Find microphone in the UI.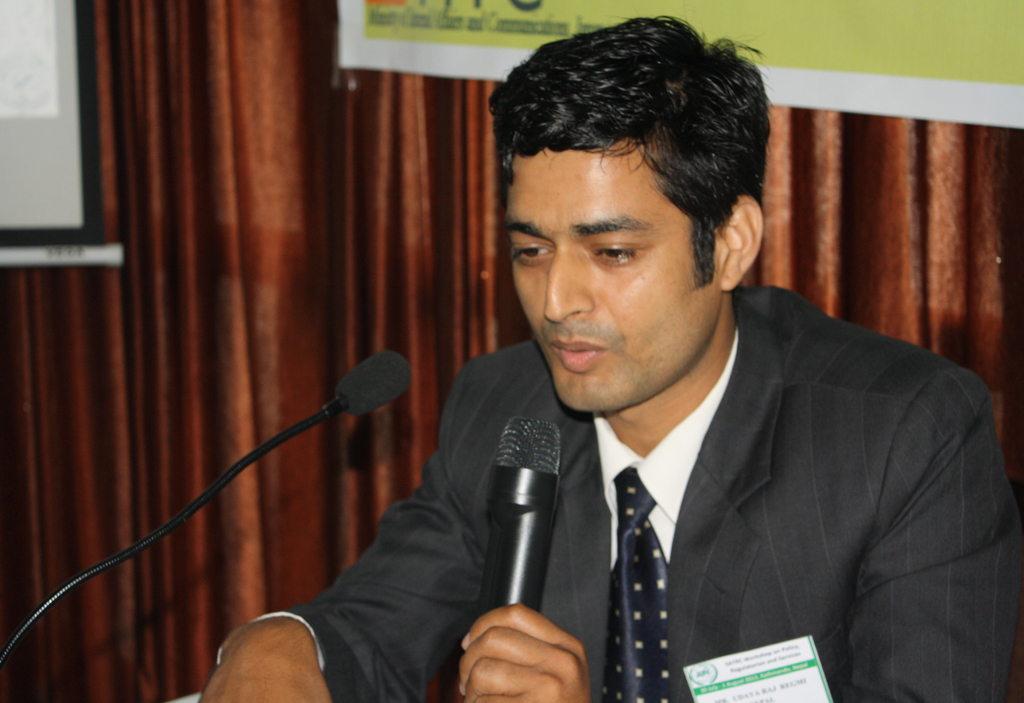
UI element at Rect(3, 355, 419, 668).
